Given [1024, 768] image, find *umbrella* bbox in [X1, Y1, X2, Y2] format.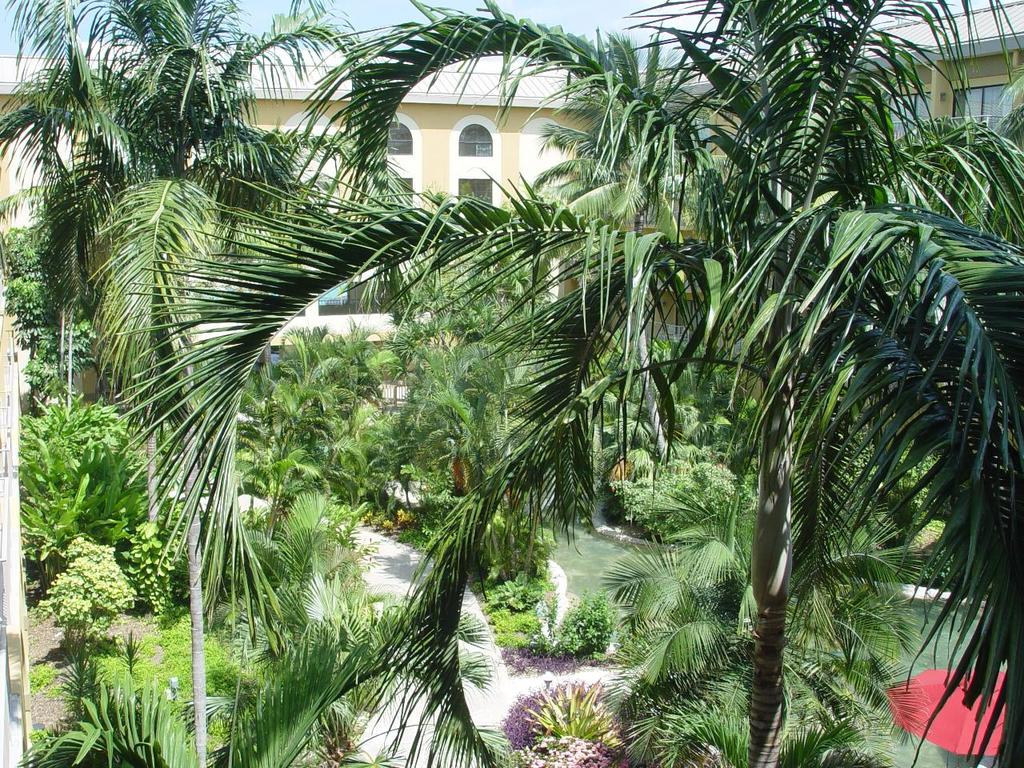
[883, 671, 1010, 758].
